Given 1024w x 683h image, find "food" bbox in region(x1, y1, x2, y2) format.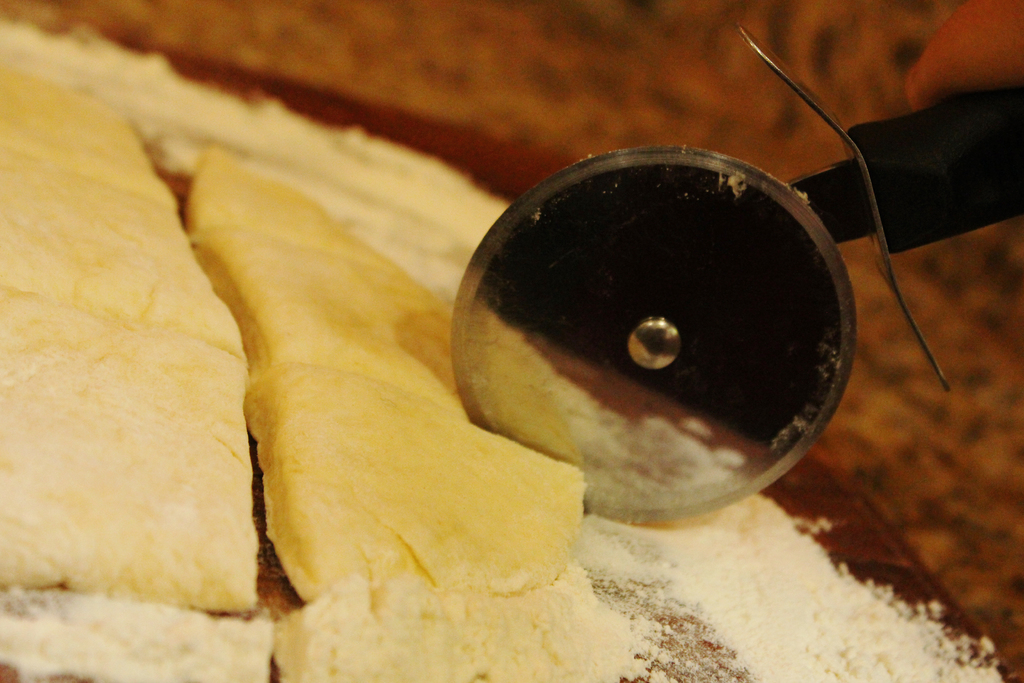
region(0, 13, 1008, 682).
